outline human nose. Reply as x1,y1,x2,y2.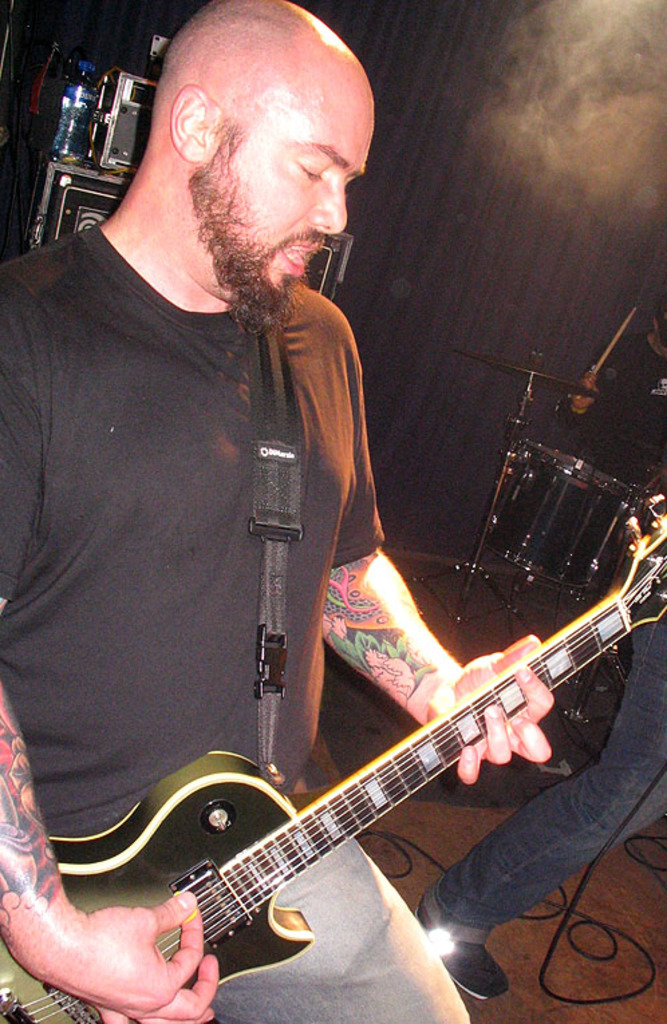
304,179,347,236.
